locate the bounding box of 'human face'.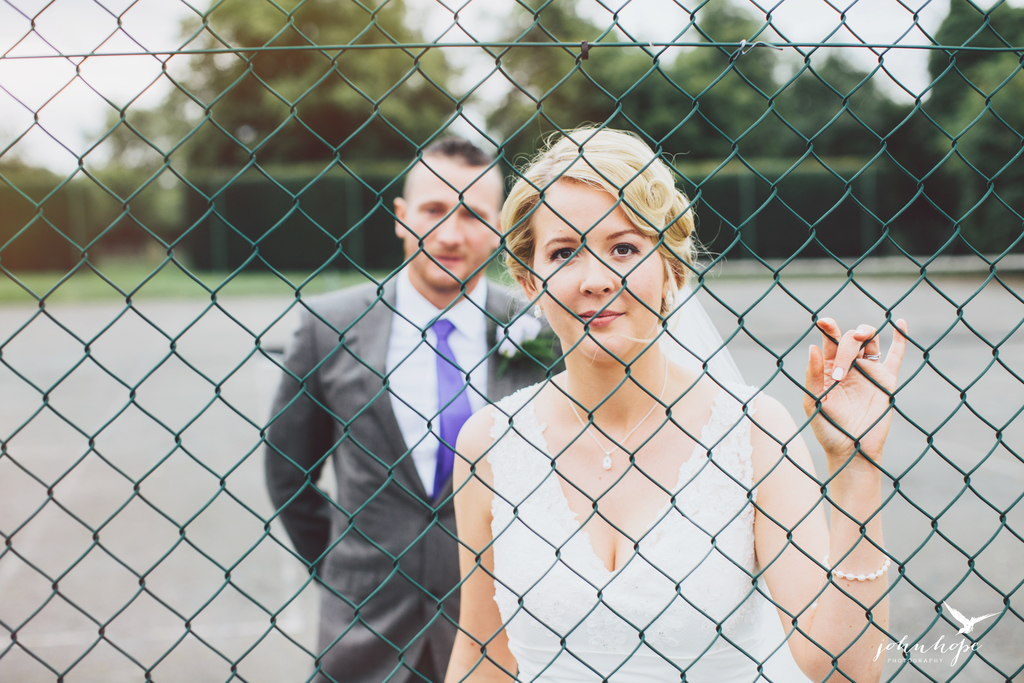
Bounding box: [x1=532, y1=181, x2=665, y2=365].
